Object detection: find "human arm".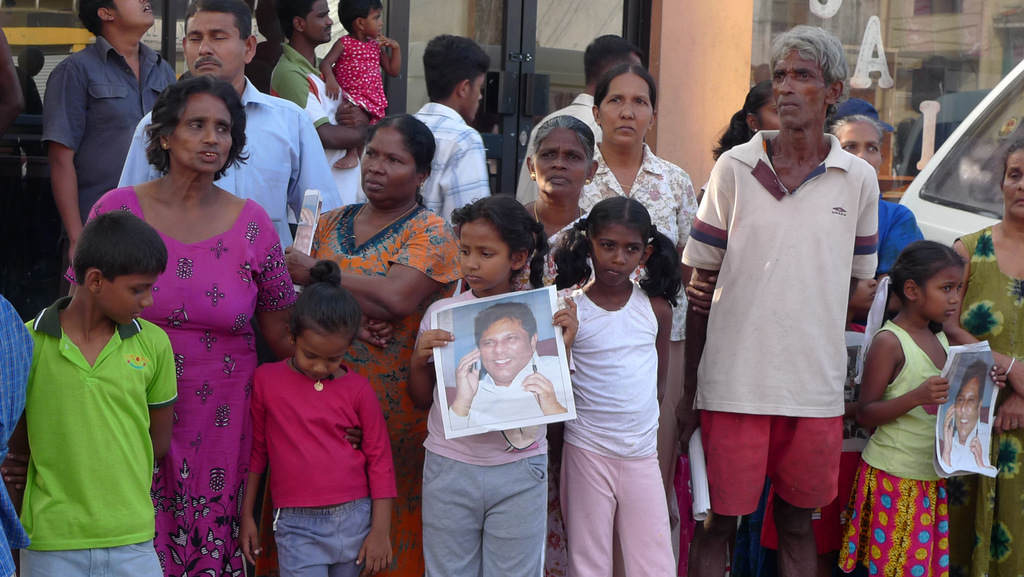
[246, 204, 299, 361].
